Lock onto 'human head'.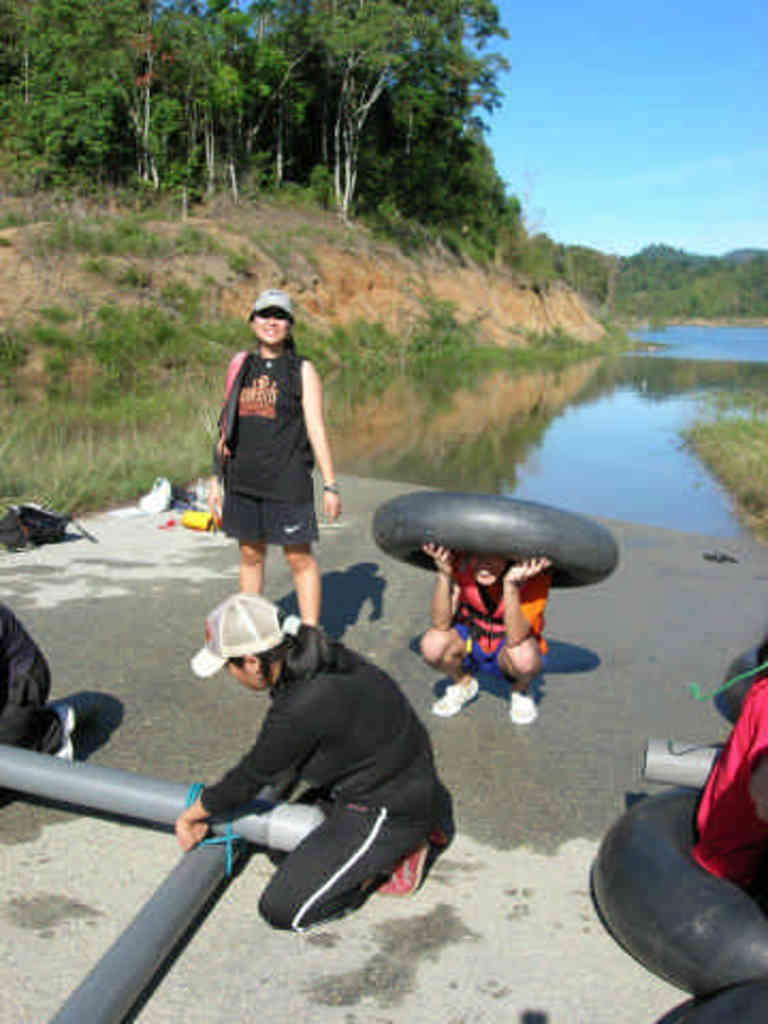
Locked: bbox(190, 593, 301, 700).
